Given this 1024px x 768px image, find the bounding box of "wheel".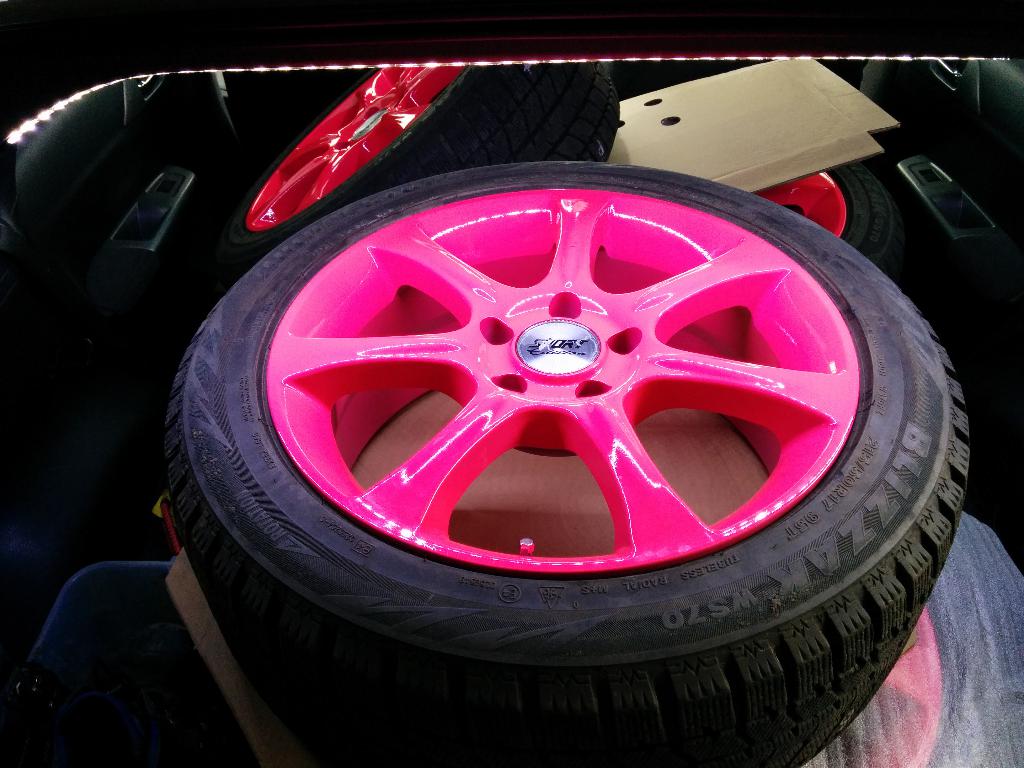
region(163, 154, 970, 765).
